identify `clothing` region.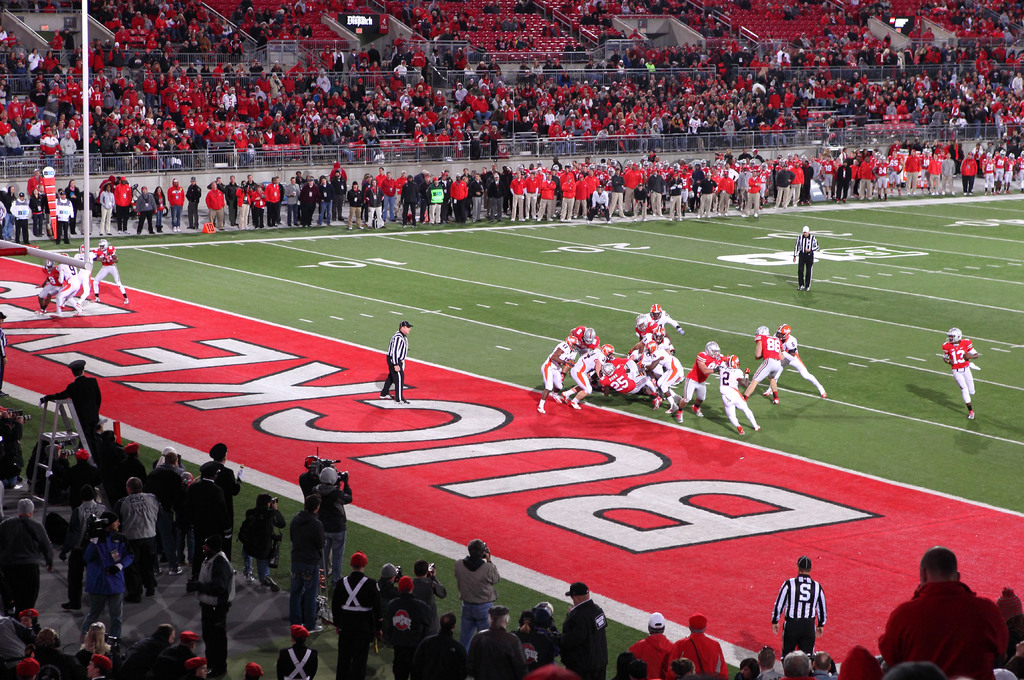
Region: detection(666, 177, 682, 219).
